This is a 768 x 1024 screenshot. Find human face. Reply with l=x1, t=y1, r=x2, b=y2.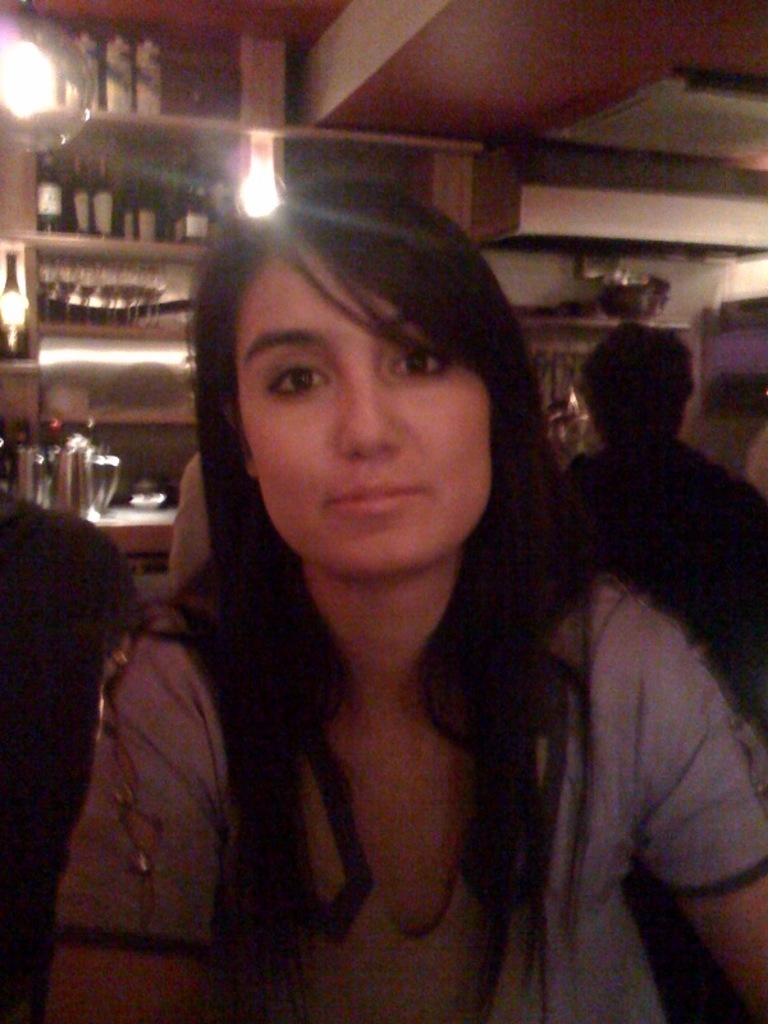
l=233, t=234, r=494, b=579.
